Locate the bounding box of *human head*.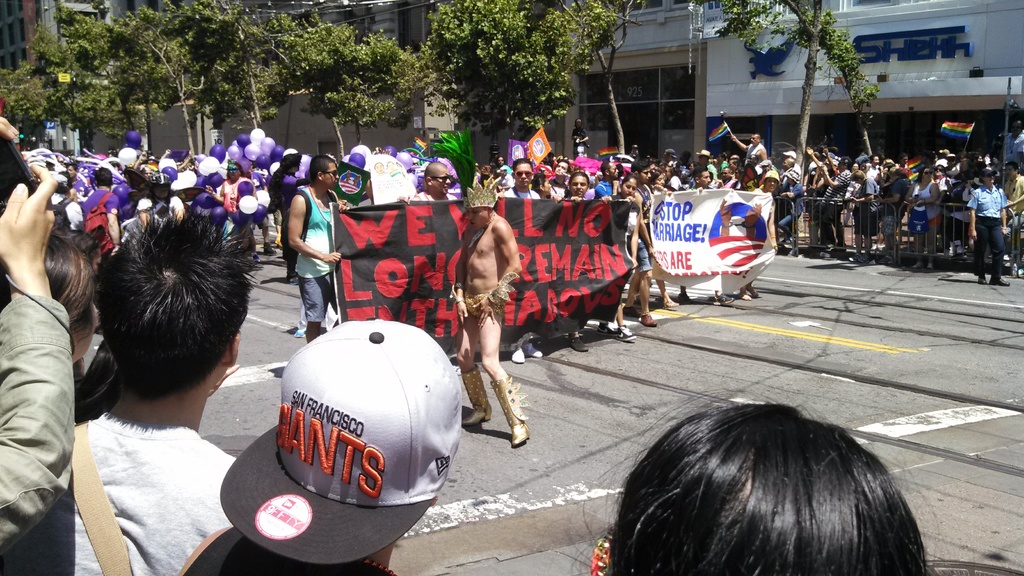
Bounding box: locate(467, 198, 493, 234).
